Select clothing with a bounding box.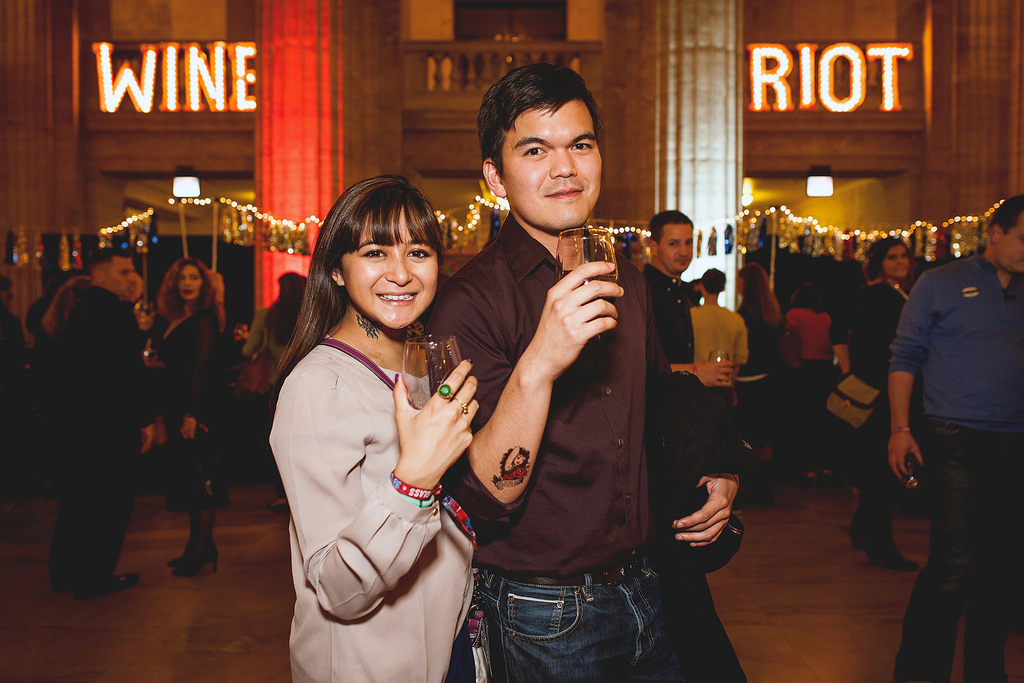
Rect(729, 296, 778, 435).
